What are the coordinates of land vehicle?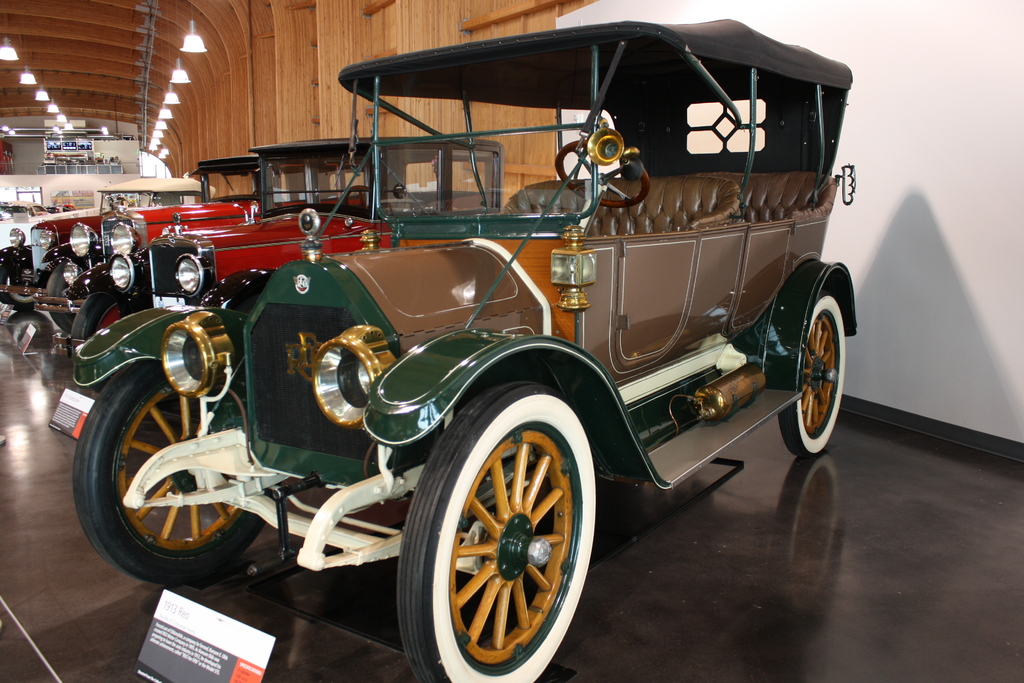
bbox(0, 200, 49, 224).
